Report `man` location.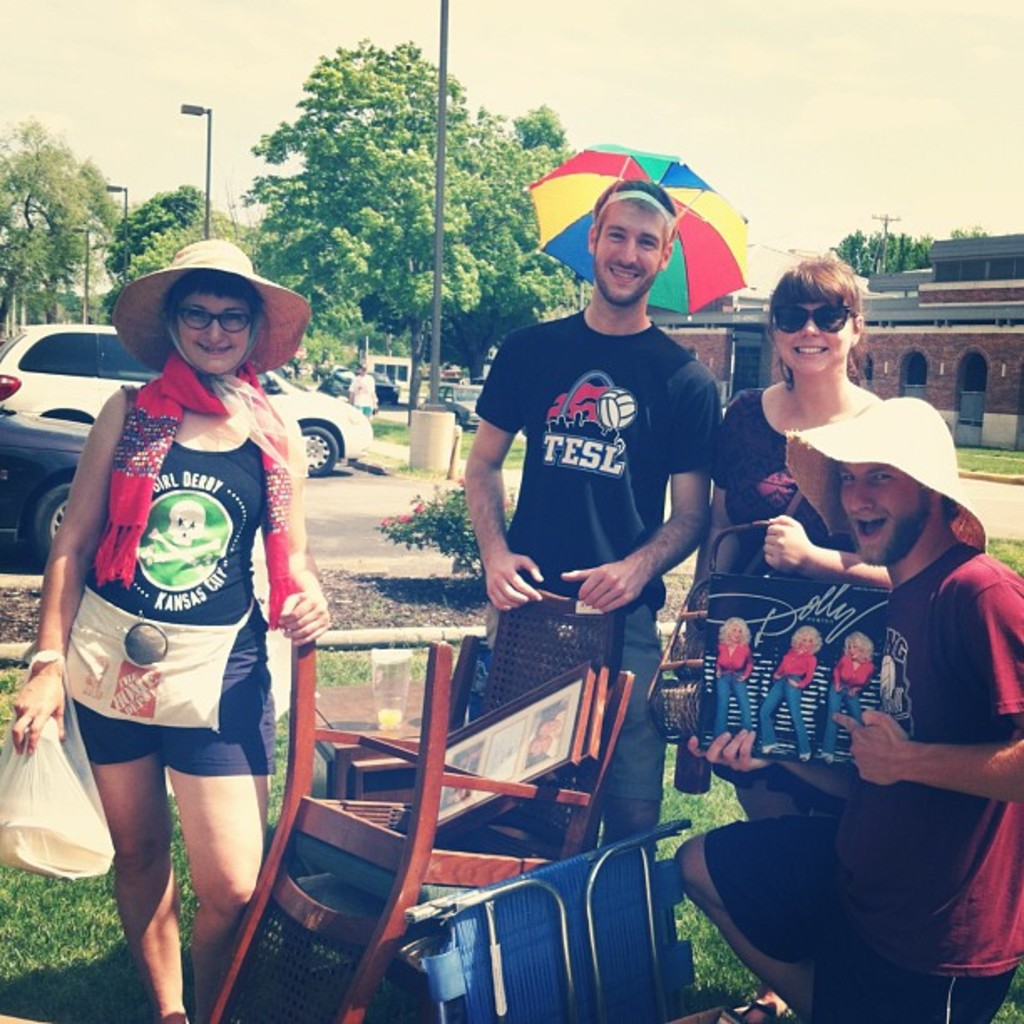
Report: rect(463, 184, 726, 860).
